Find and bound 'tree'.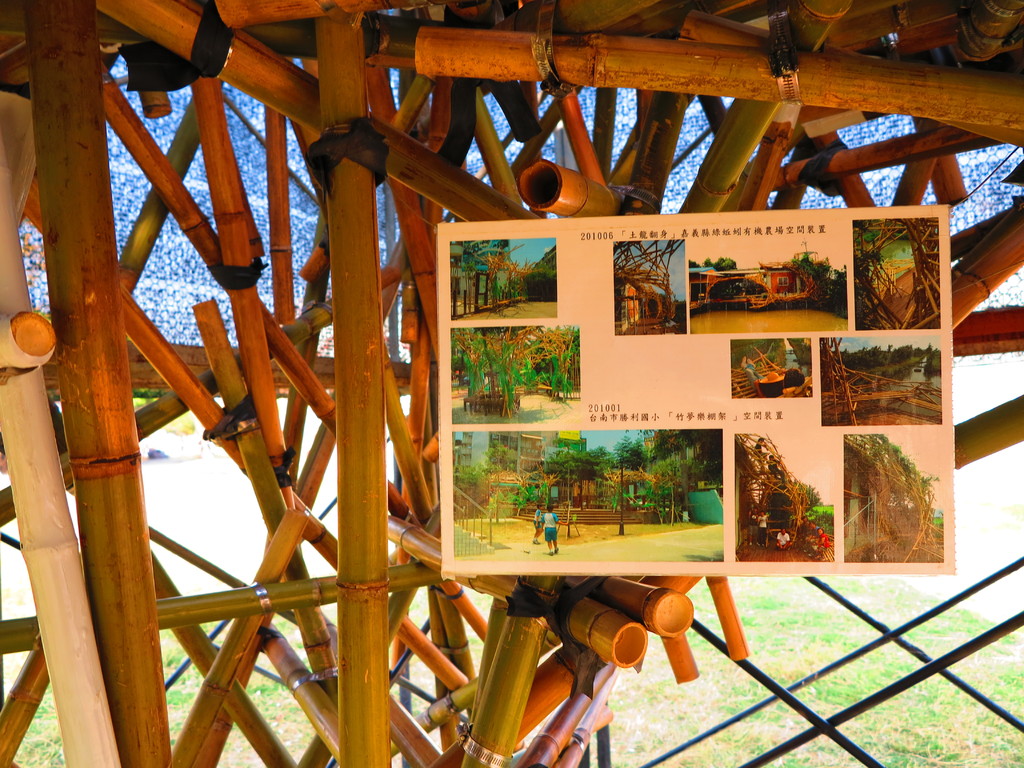
Bound: box=[636, 427, 723, 522].
